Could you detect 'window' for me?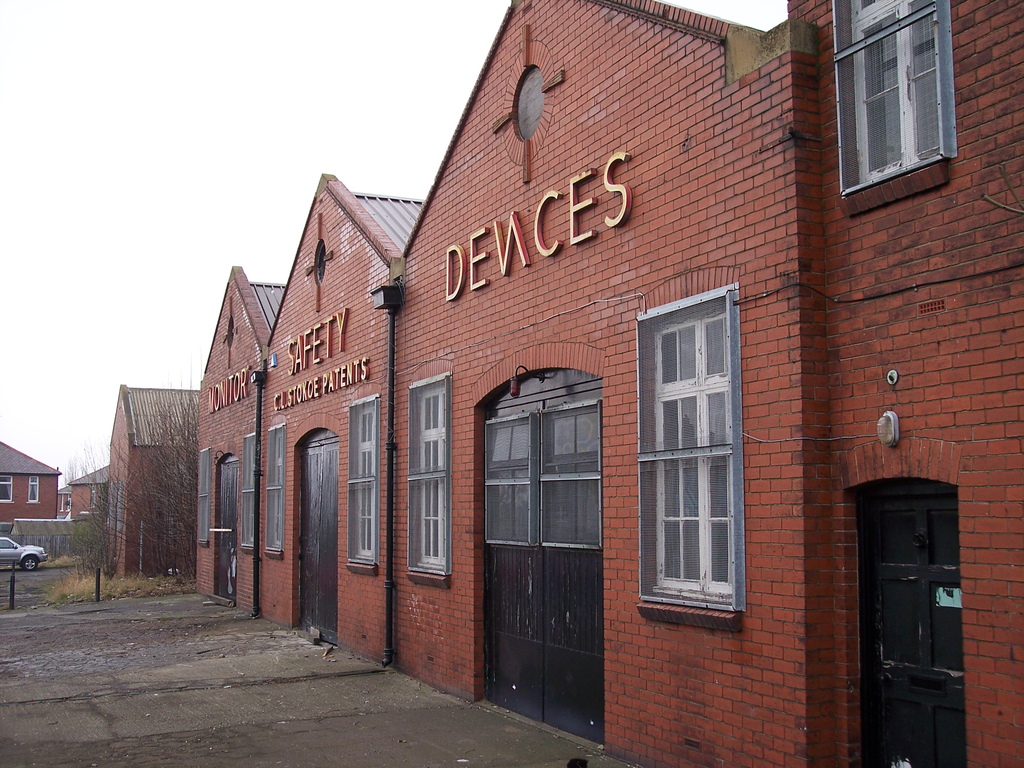
Detection result: Rect(406, 372, 455, 586).
